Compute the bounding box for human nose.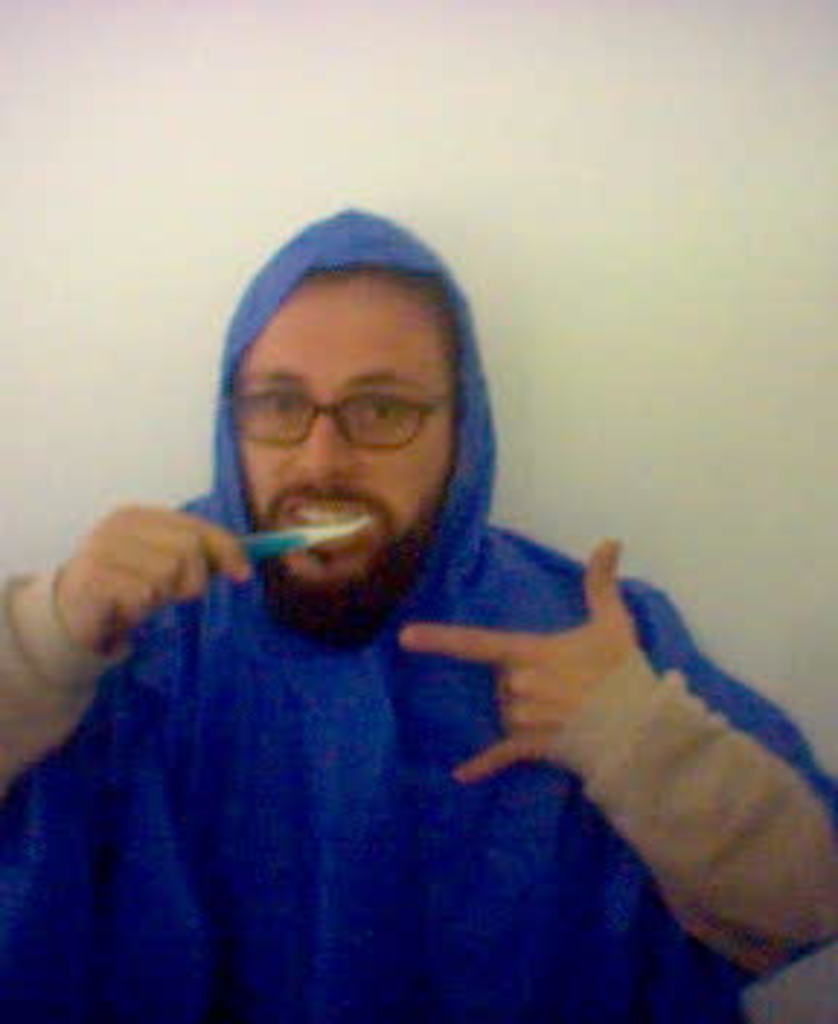
[282, 396, 352, 471].
